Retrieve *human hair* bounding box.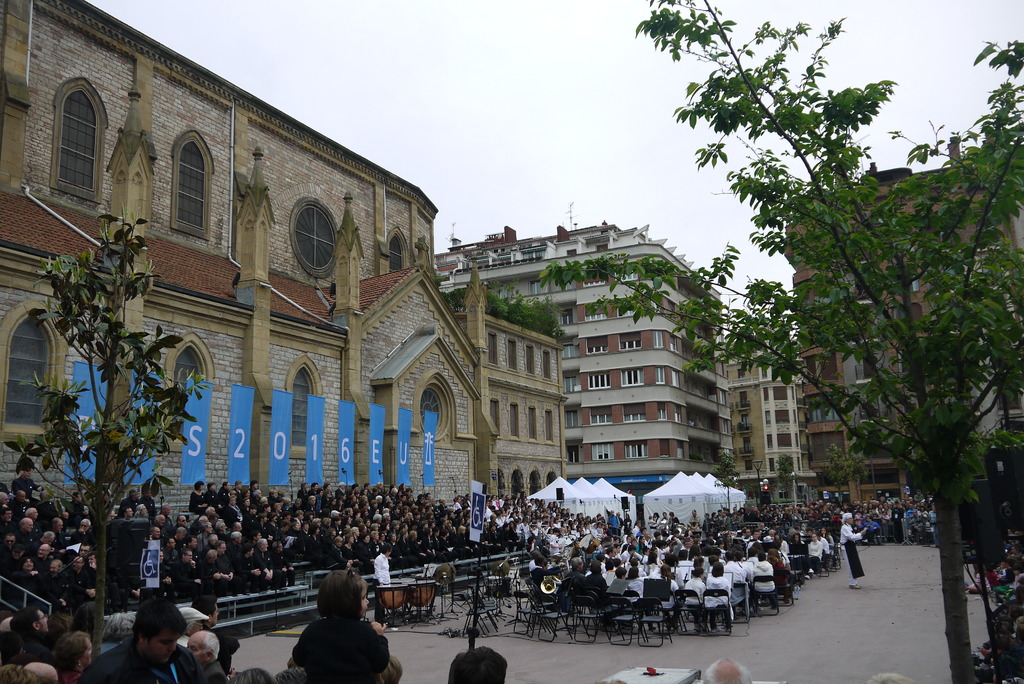
Bounding box: detection(54, 630, 90, 676).
